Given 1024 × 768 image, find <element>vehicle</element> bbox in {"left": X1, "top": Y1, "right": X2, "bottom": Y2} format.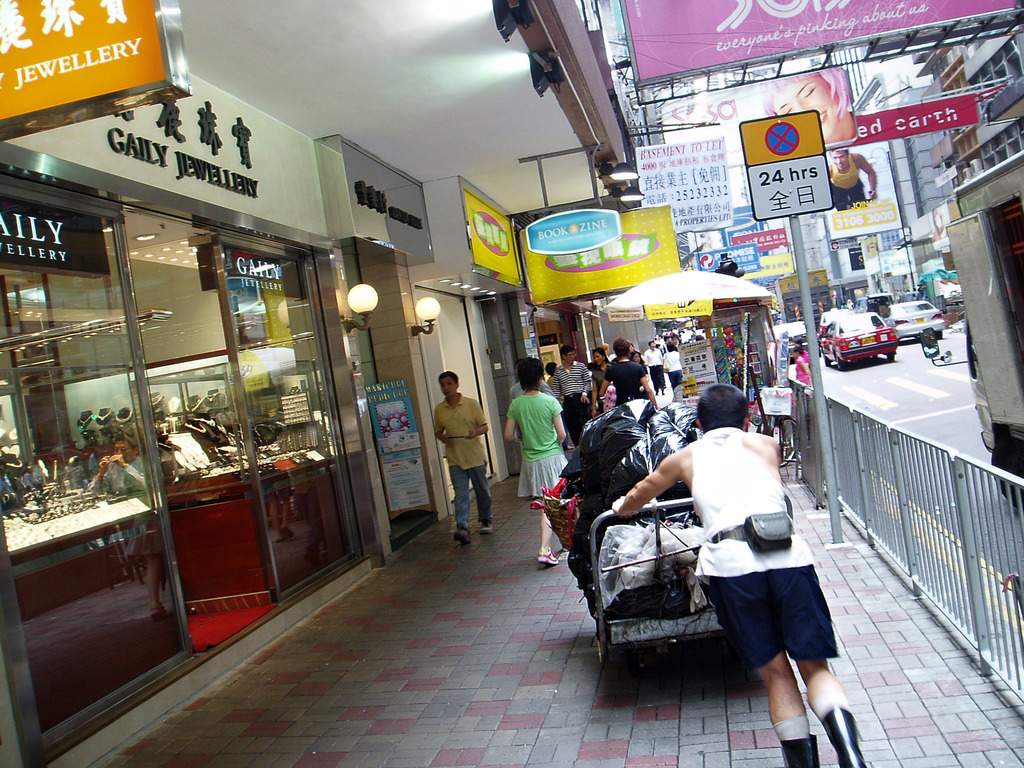
{"left": 941, "top": 142, "right": 1023, "bottom": 512}.
